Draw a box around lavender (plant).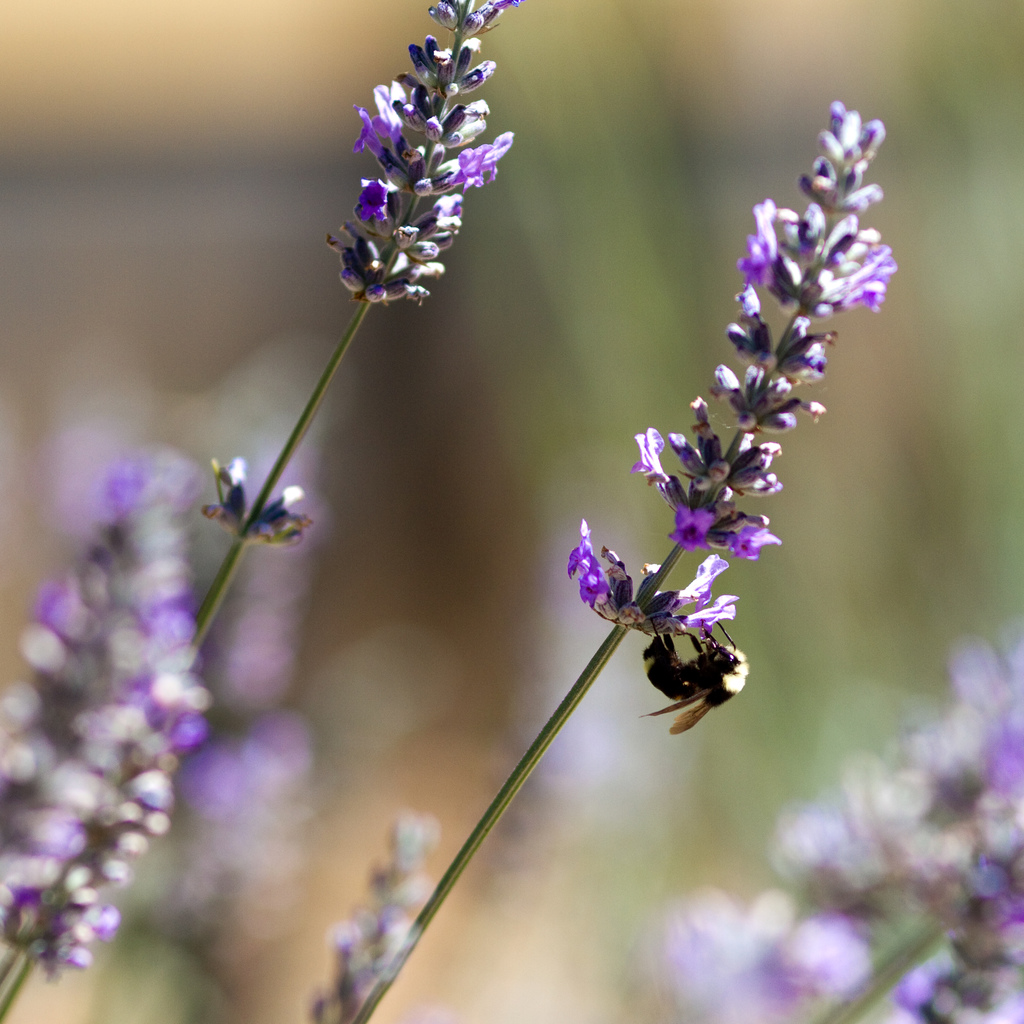
region(0, 0, 508, 1017).
